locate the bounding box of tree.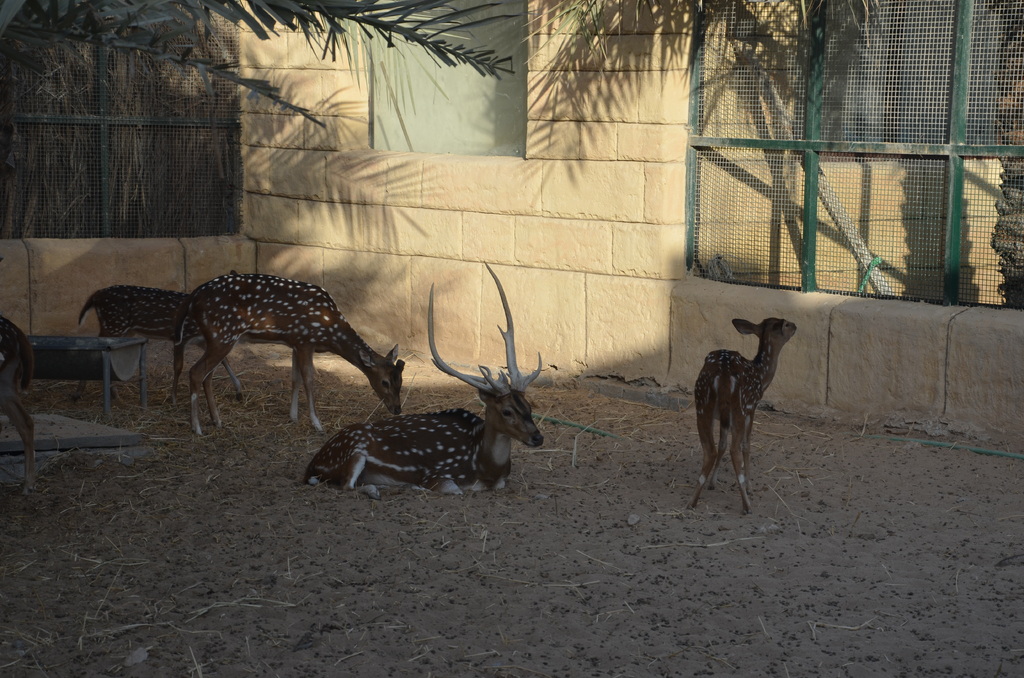
Bounding box: Rect(6, 0, 518, 175).
